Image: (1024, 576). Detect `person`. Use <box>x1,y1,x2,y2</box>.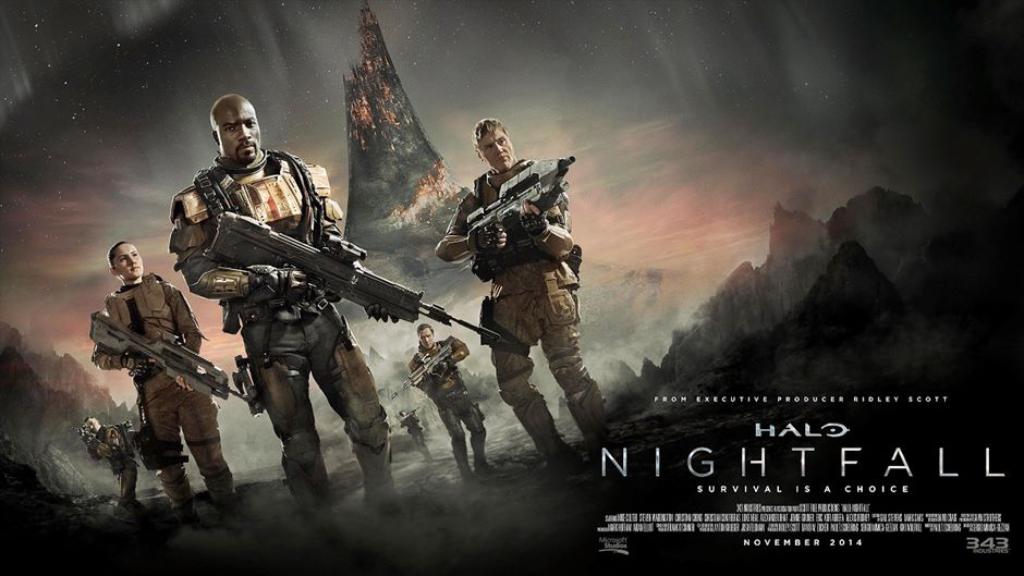
<box>432,120,618,462</box>.
